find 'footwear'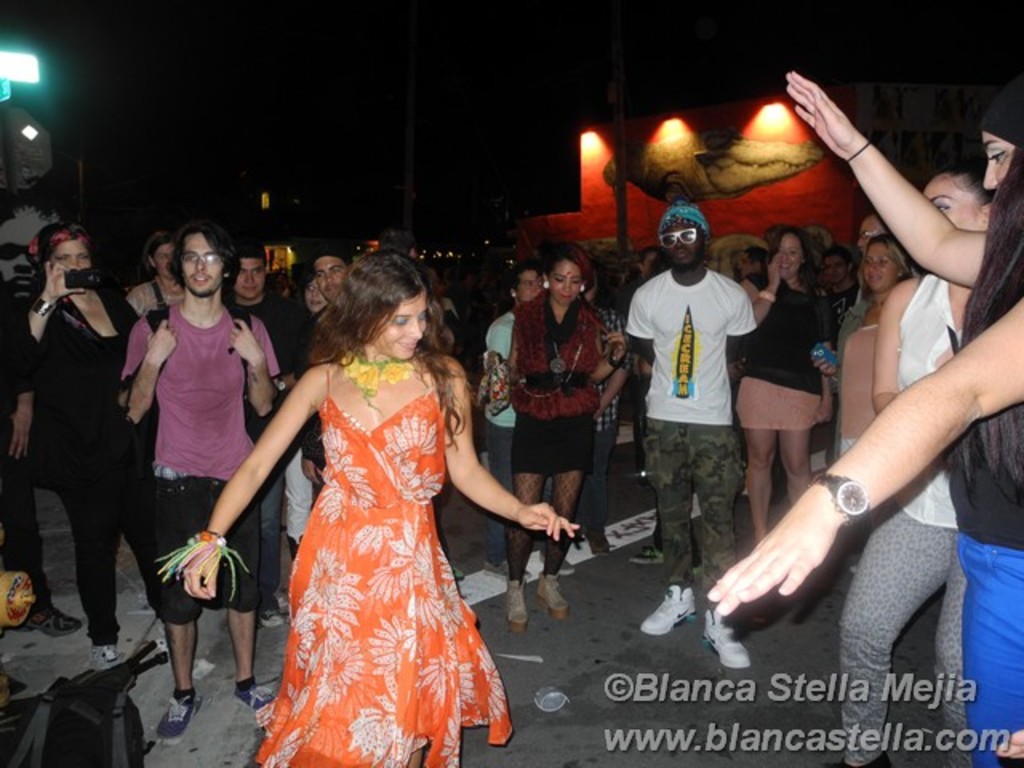
detection(29, 597, 88, 640)
